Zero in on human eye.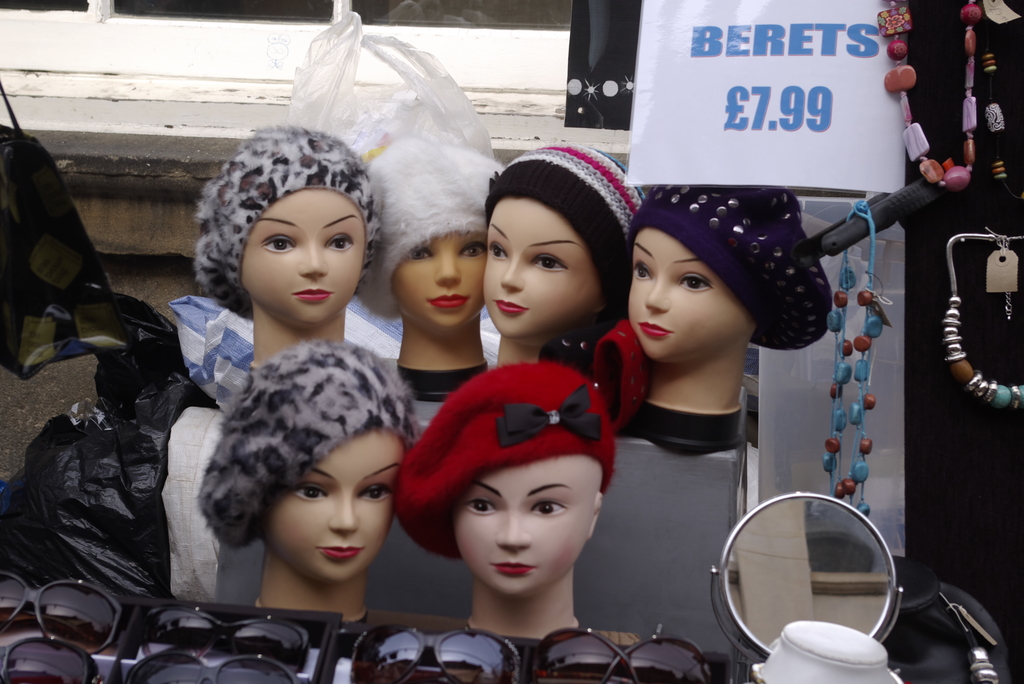
Zeroed in: <bbox>676, 269, 716, 294</bbox>.
